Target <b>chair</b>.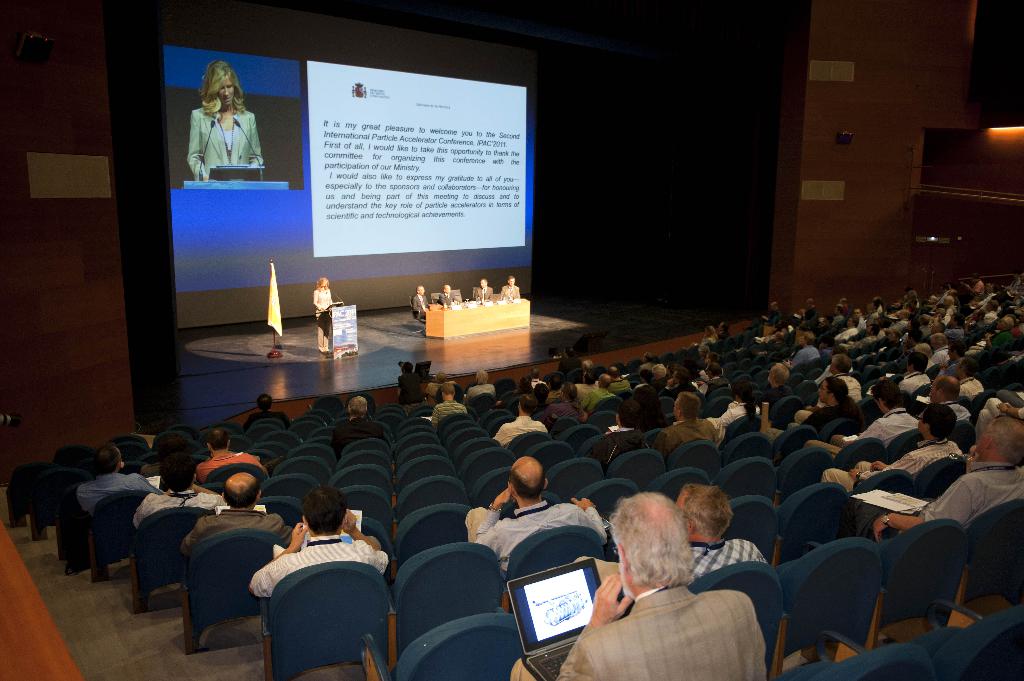
Target region: l=653, t=397, r=680, b=417.
